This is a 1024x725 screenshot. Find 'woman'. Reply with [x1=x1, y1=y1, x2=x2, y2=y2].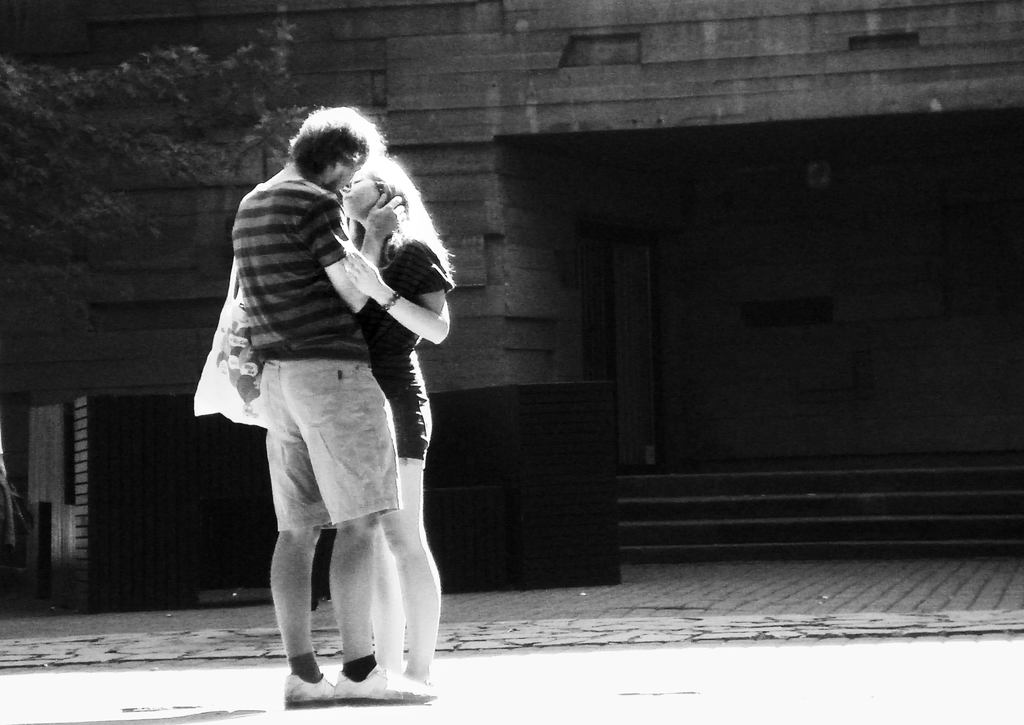
[x1=338, y1=154, x2=454, y2=683].
